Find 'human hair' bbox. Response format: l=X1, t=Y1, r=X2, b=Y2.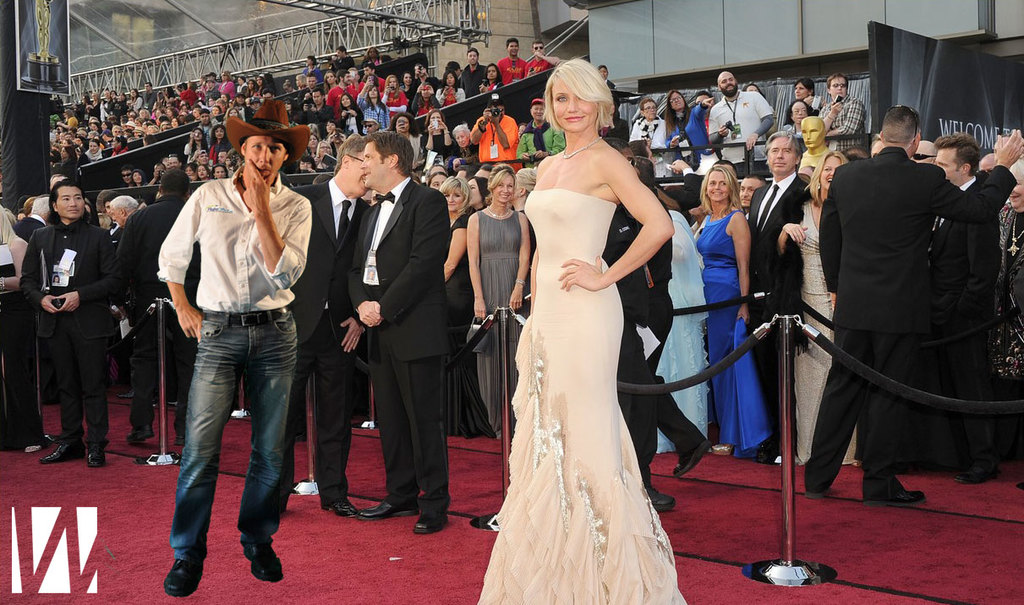
l=781, t=98, r=812, b=128.
